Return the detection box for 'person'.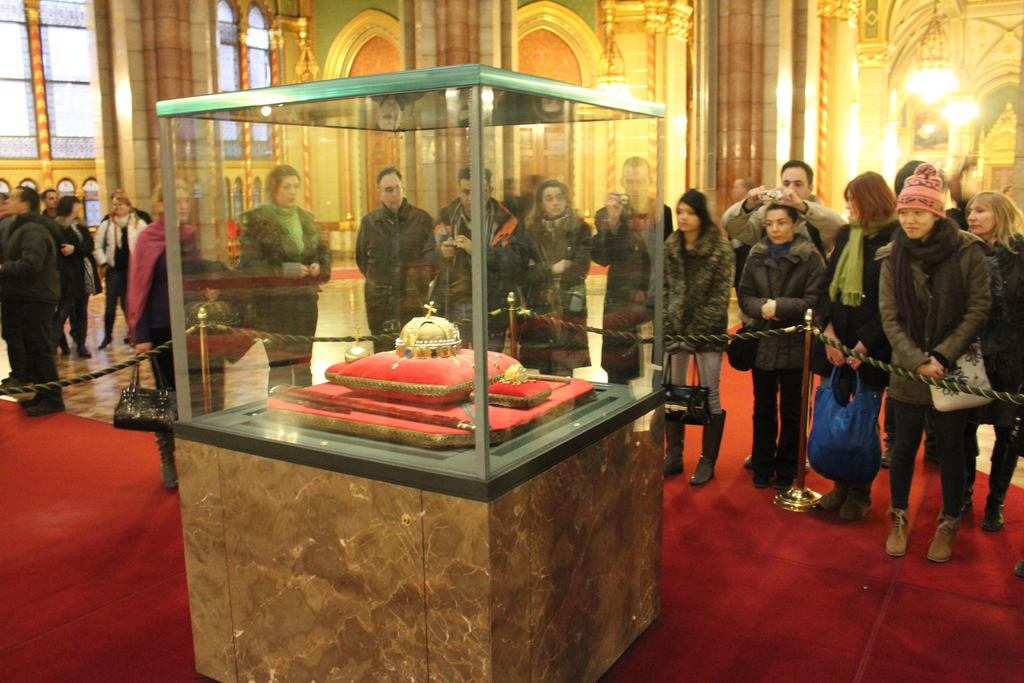
717/161/849/470.
